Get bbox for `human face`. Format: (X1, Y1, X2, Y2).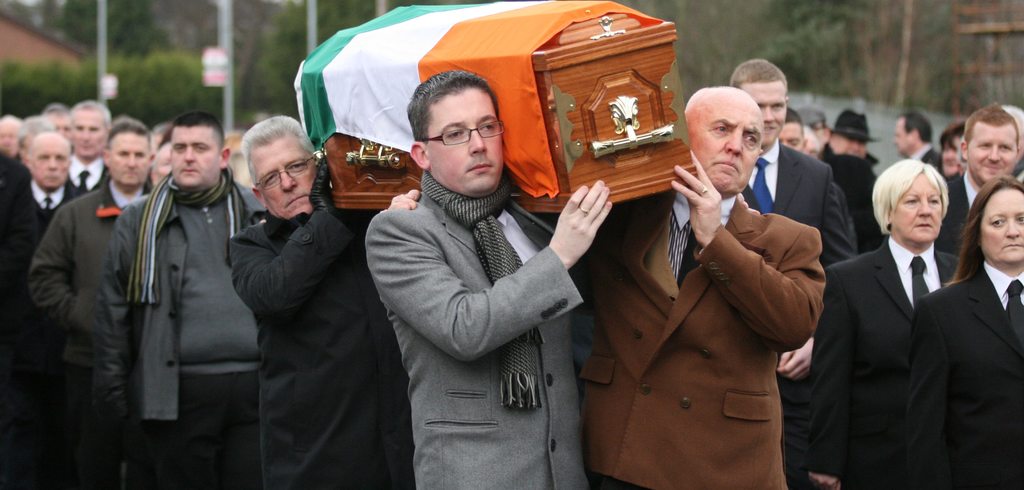
(691, 99, 762, 187).
